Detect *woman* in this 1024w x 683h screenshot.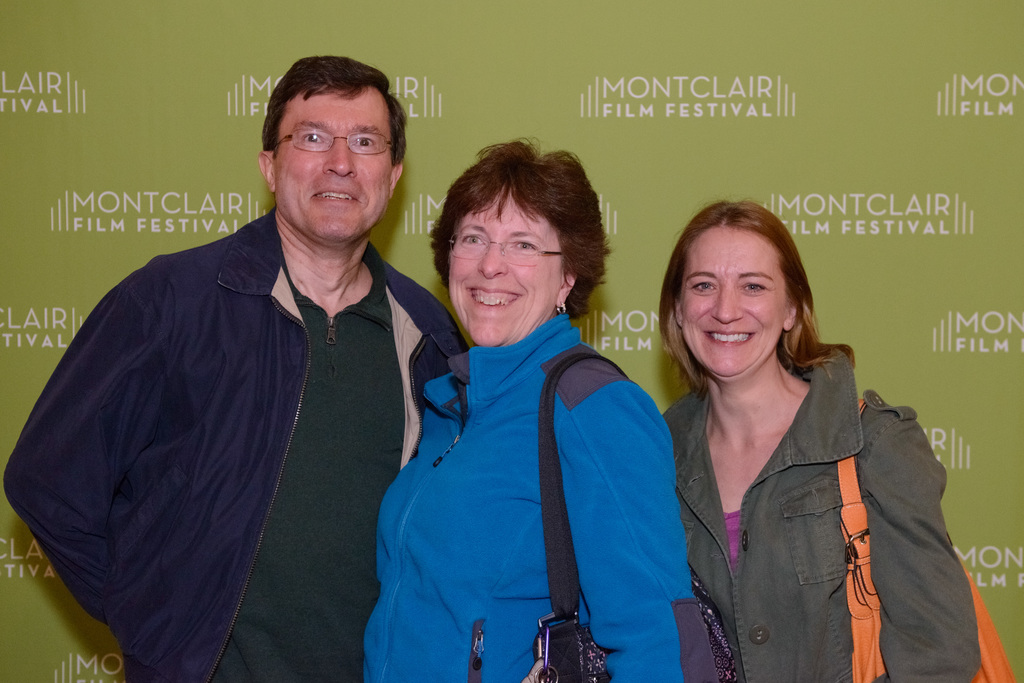
Detection: 357,132,724,682.
